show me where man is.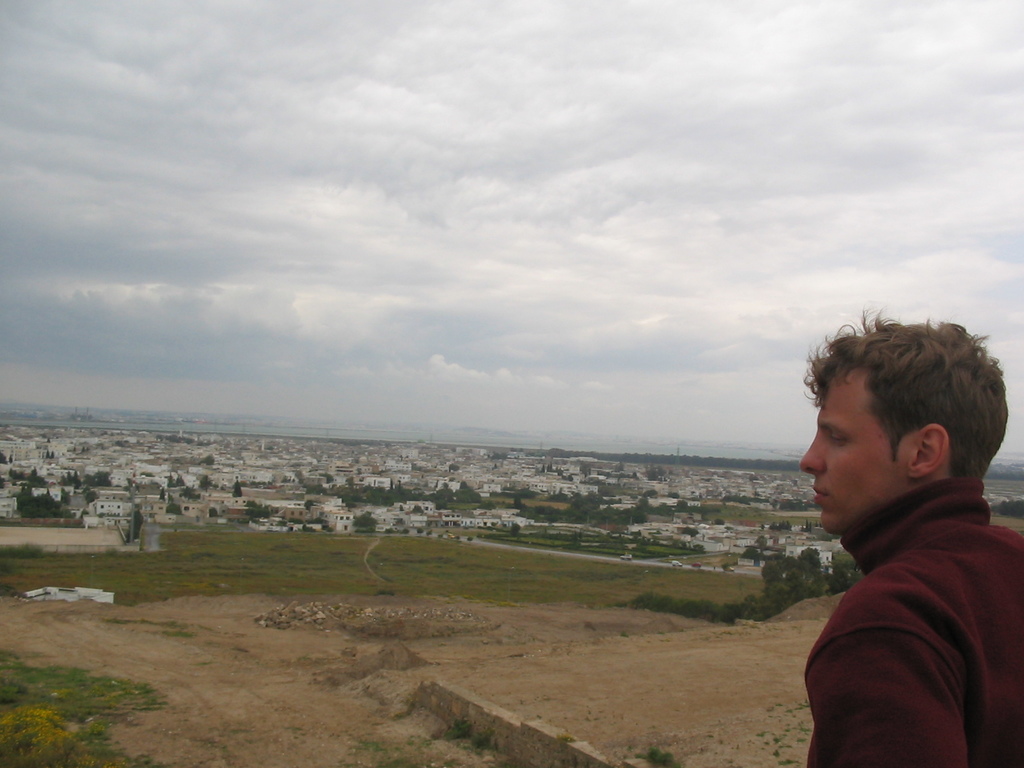
man is at left=796, top=301, right=1023, bottom=767.
